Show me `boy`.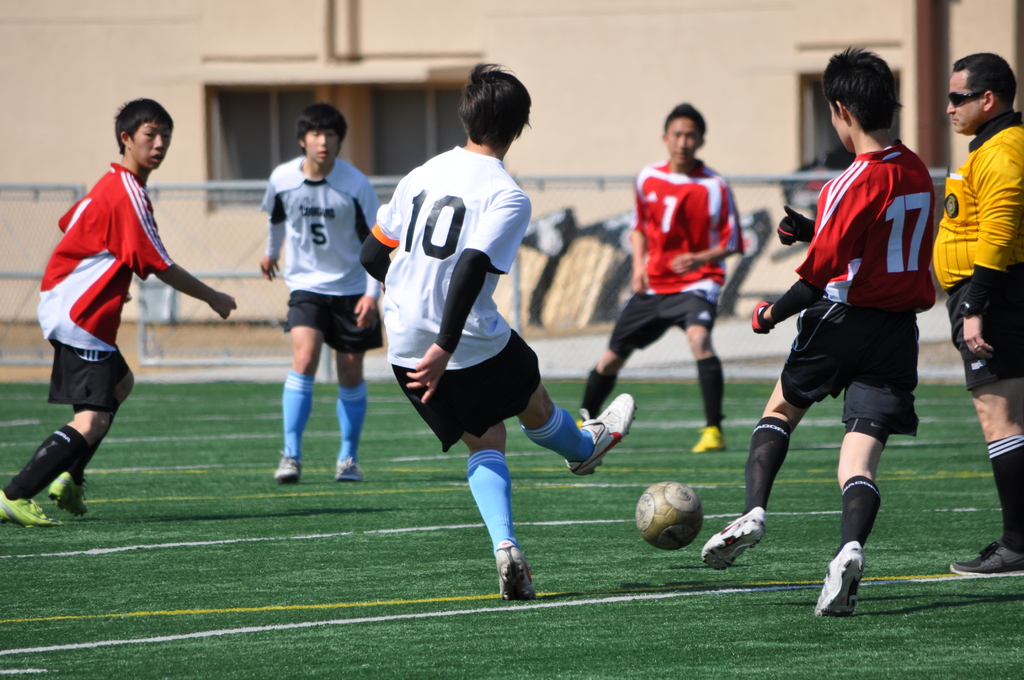
`boy` is here: (574,104,744,451).
